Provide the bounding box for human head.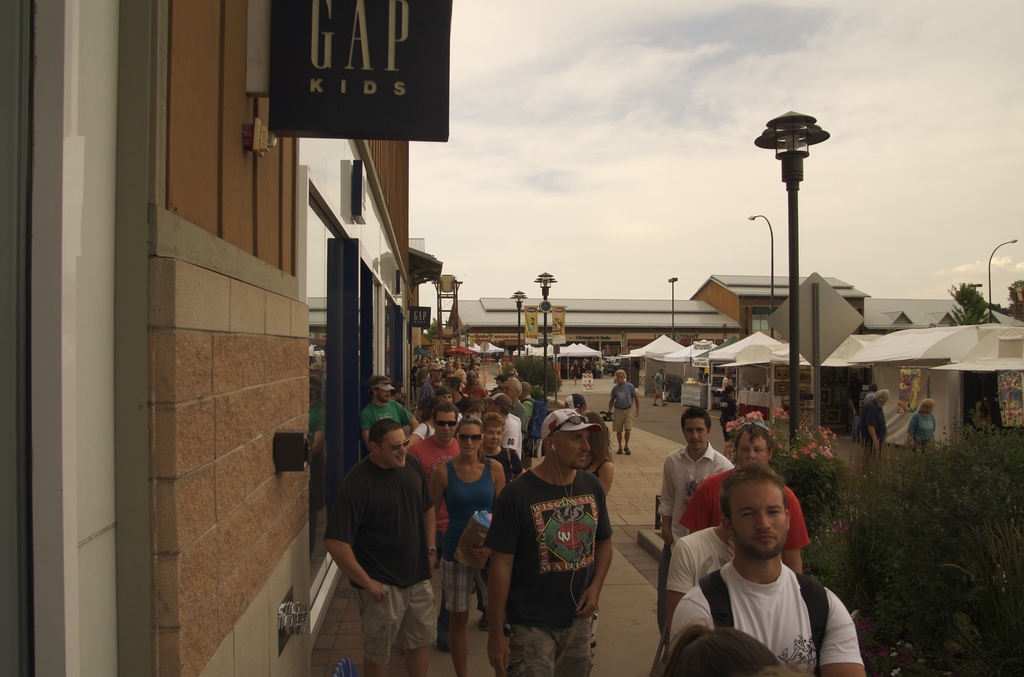
locate(615, 367, 625, 386).
